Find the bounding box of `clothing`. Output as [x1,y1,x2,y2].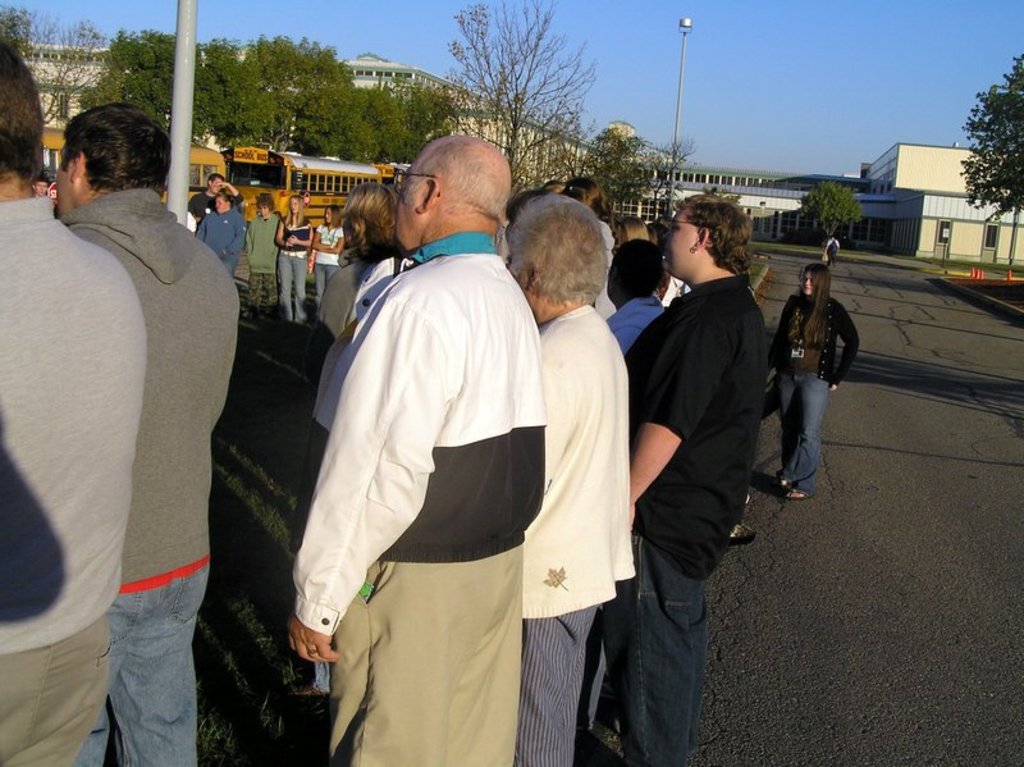
[70,187,238,766].
